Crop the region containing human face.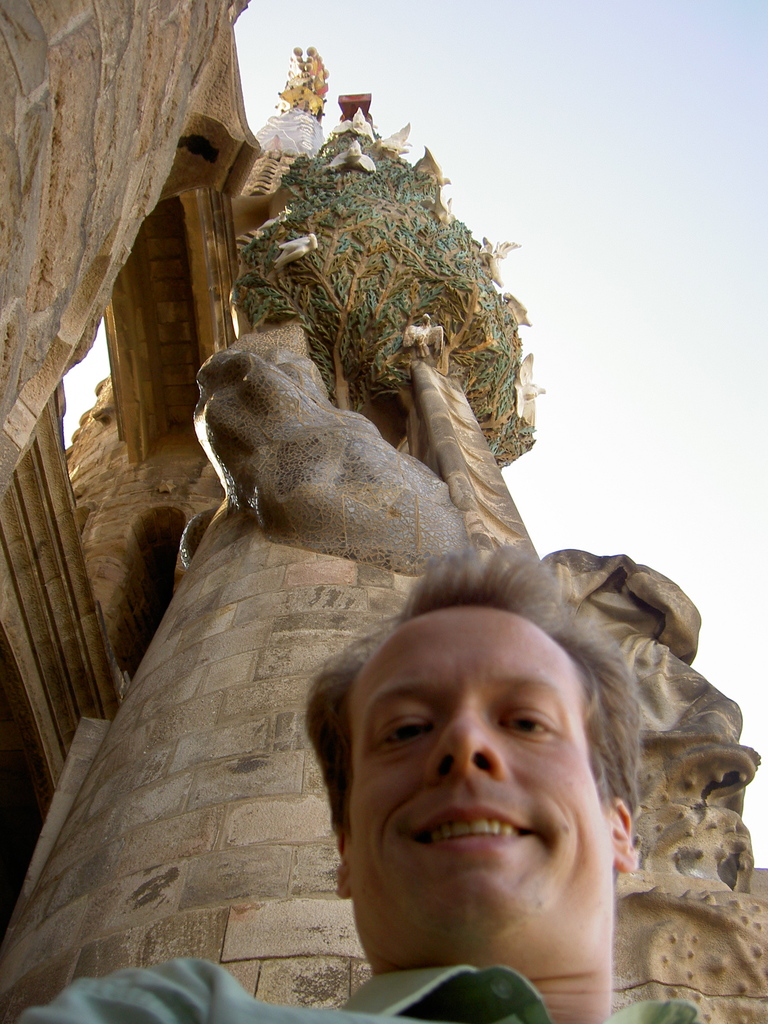
Crop region: <box>341,606,602,934</box>.
